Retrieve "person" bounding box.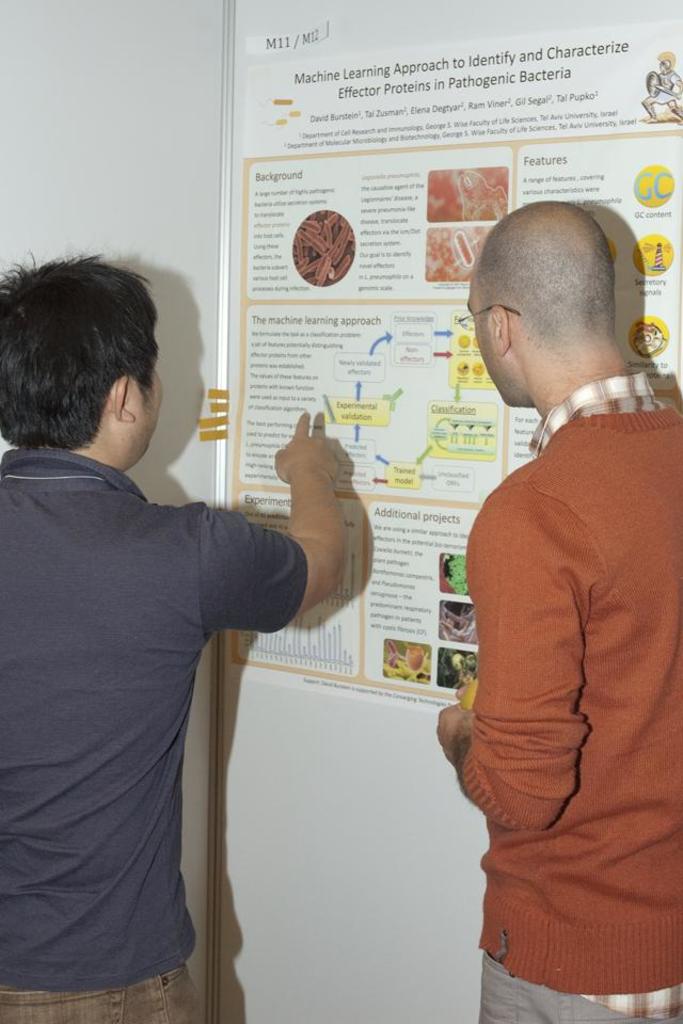
Bounding box: (638, 42, 682, 118).
